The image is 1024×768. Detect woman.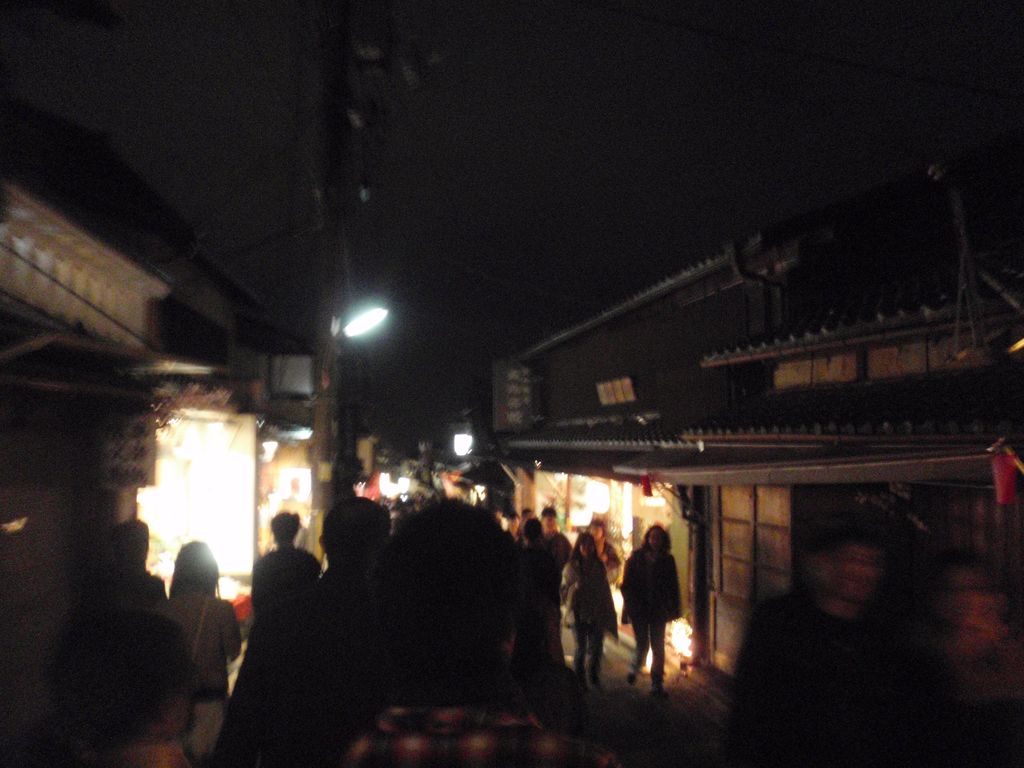
Detection: crop(149, 541, 242, 748).
